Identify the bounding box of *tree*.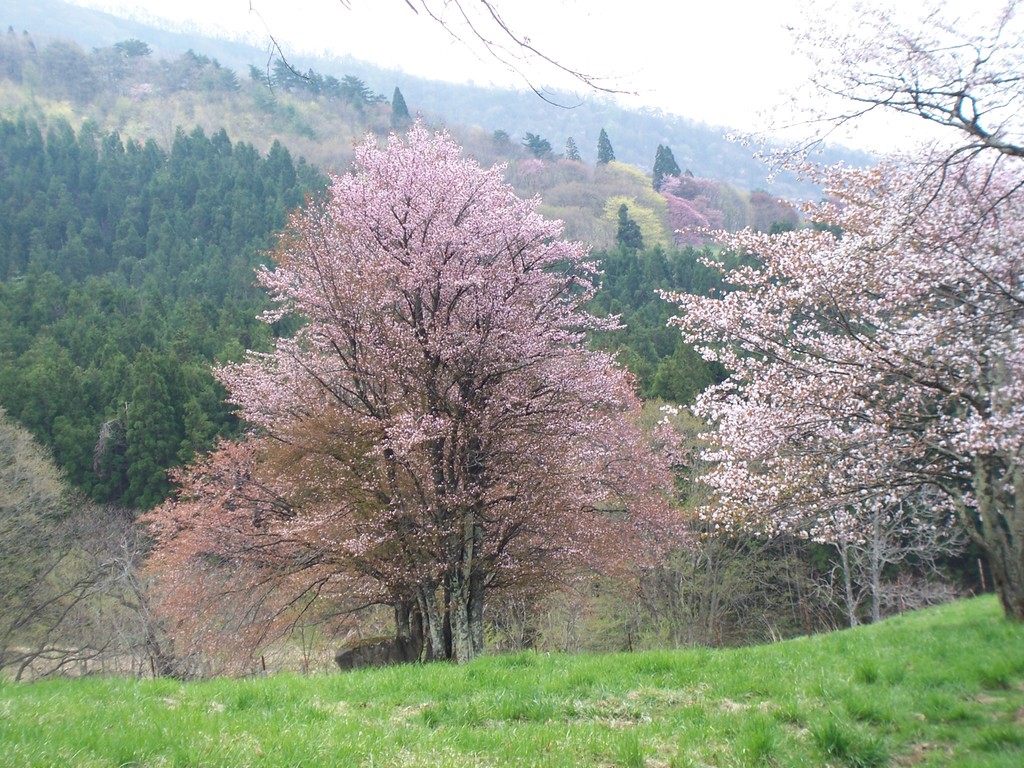
left=382, top=85, right=413, bottom=129.
